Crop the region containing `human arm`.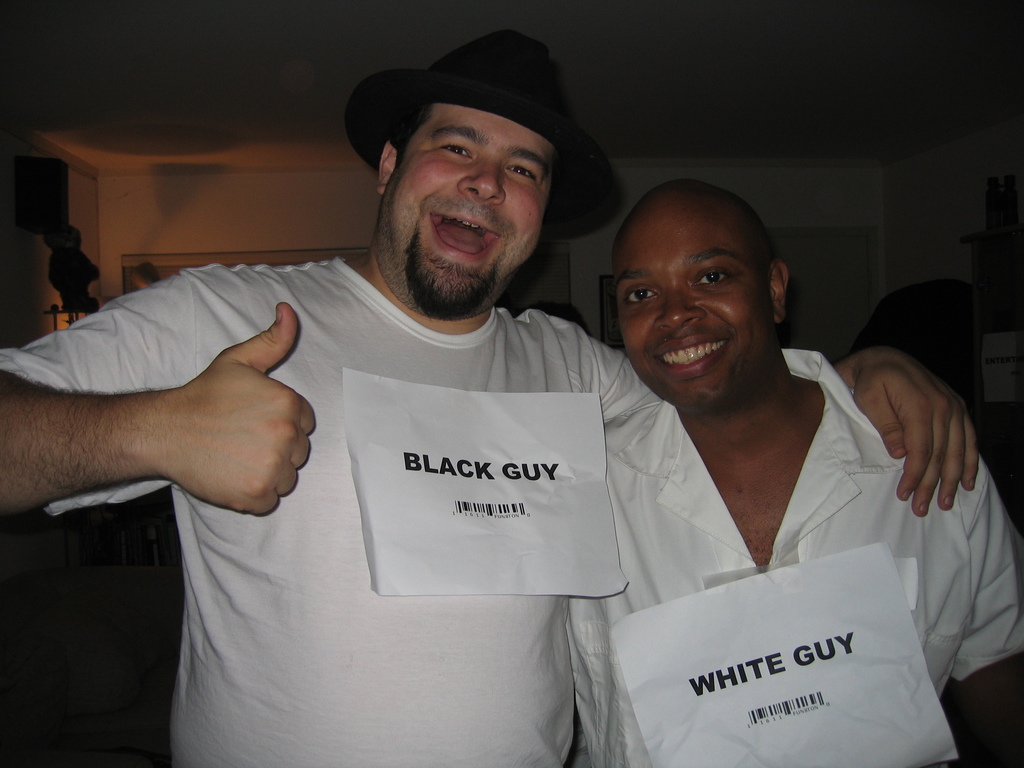
Crop region: 573 323 986 519.
